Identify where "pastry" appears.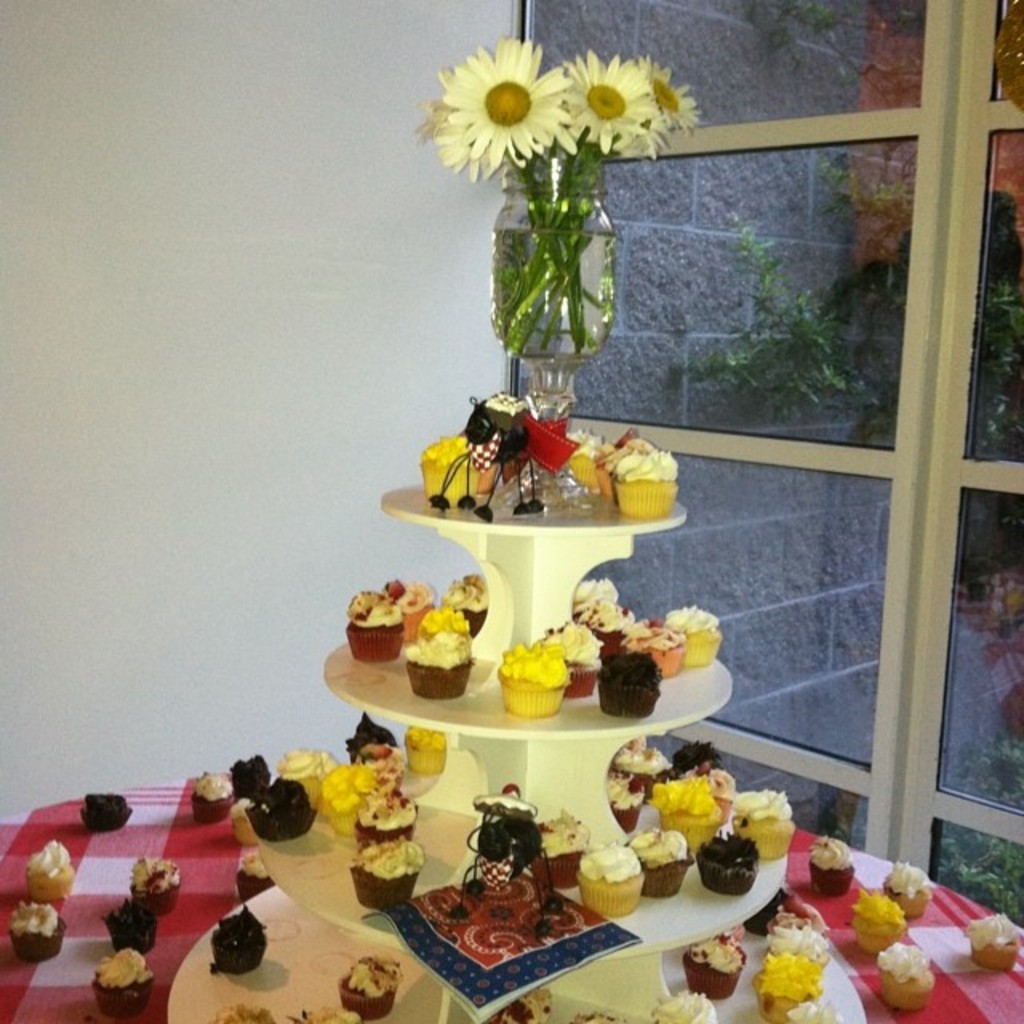
Appears at l=282, t=754, r=338, b=794.
